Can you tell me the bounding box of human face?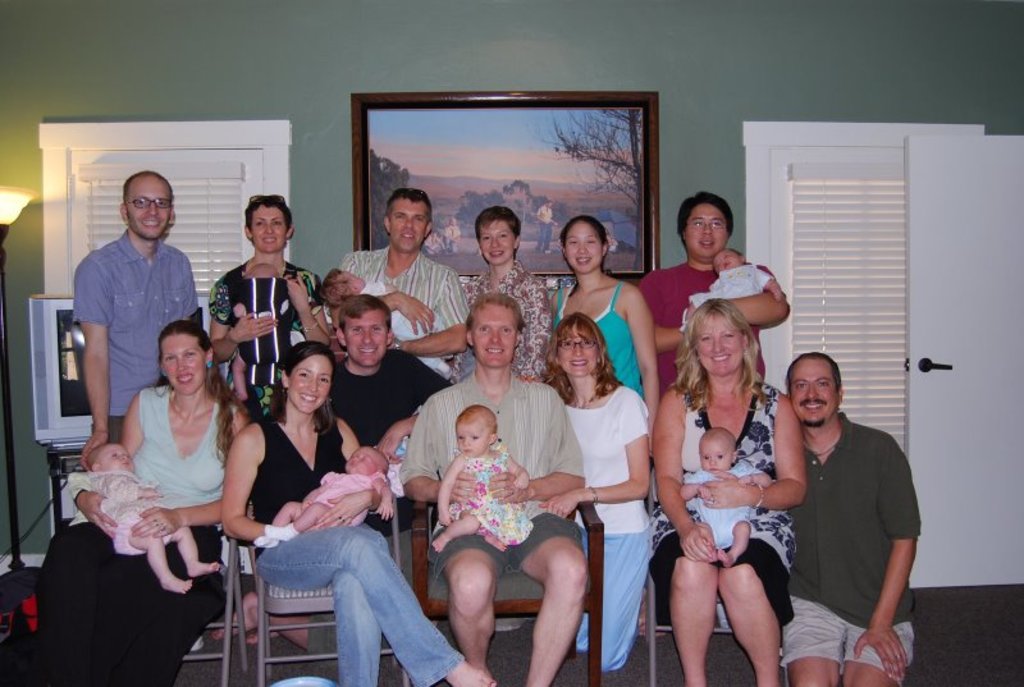
{"left": 700, "top": 436, "right": 735, "bottom": 475}.
